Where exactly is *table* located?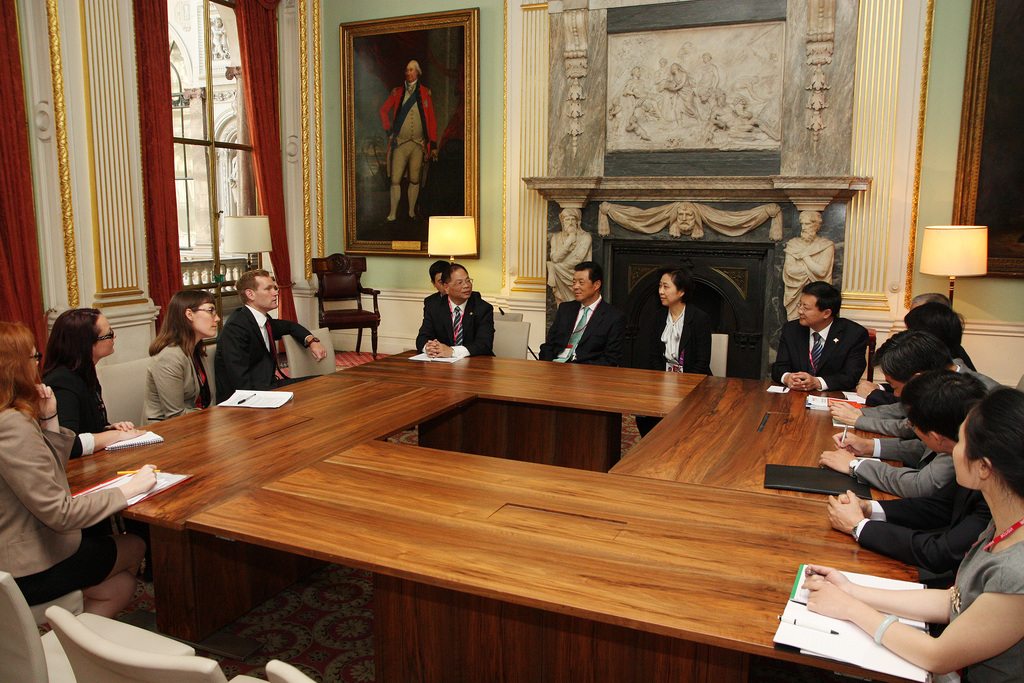
Its bounding box is box(58, 356, 885, 679).
